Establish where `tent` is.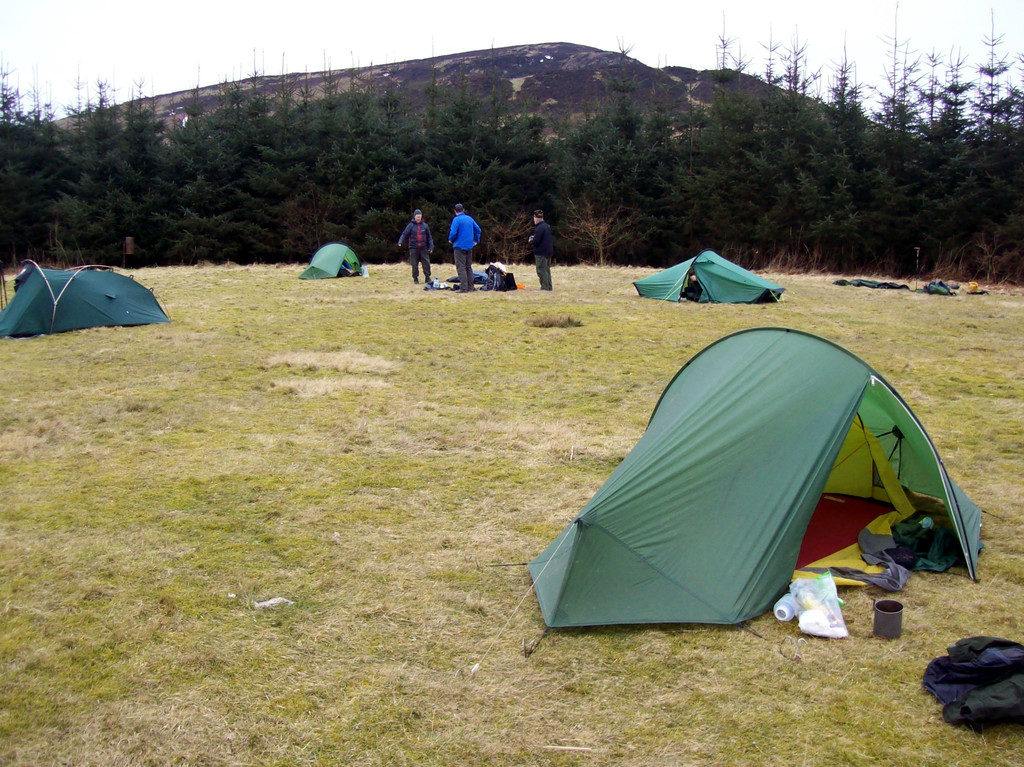
Established at region(627, 245, 799, 299).
